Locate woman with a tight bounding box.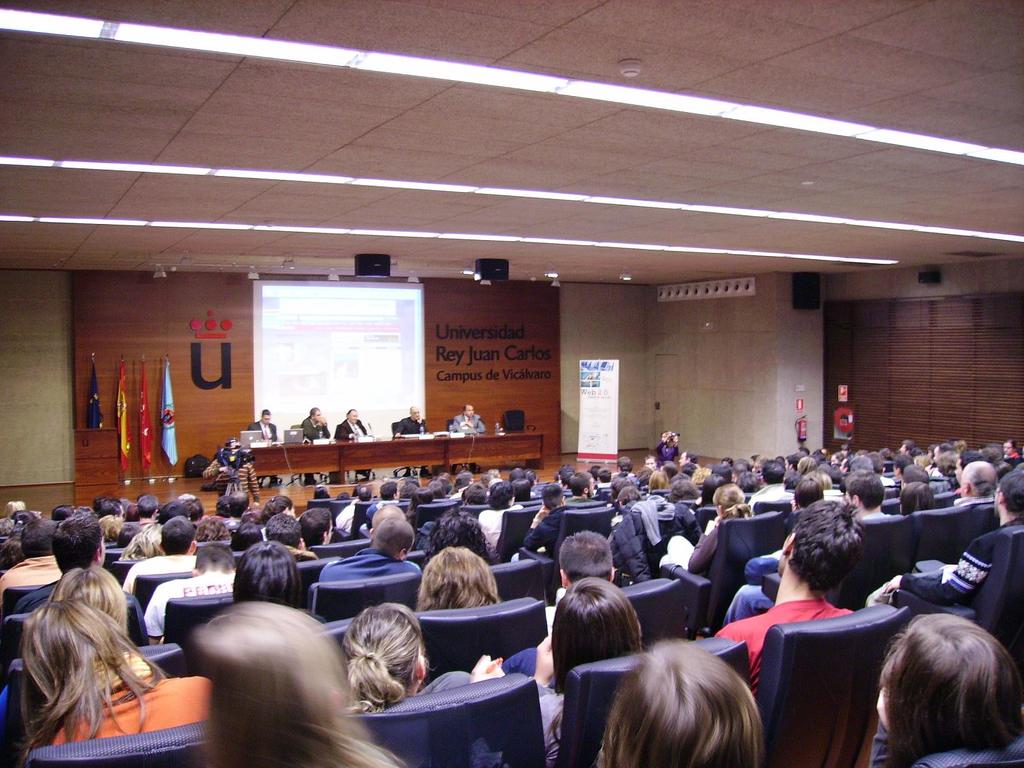
<region>657, 484, 752, 577</region>.
